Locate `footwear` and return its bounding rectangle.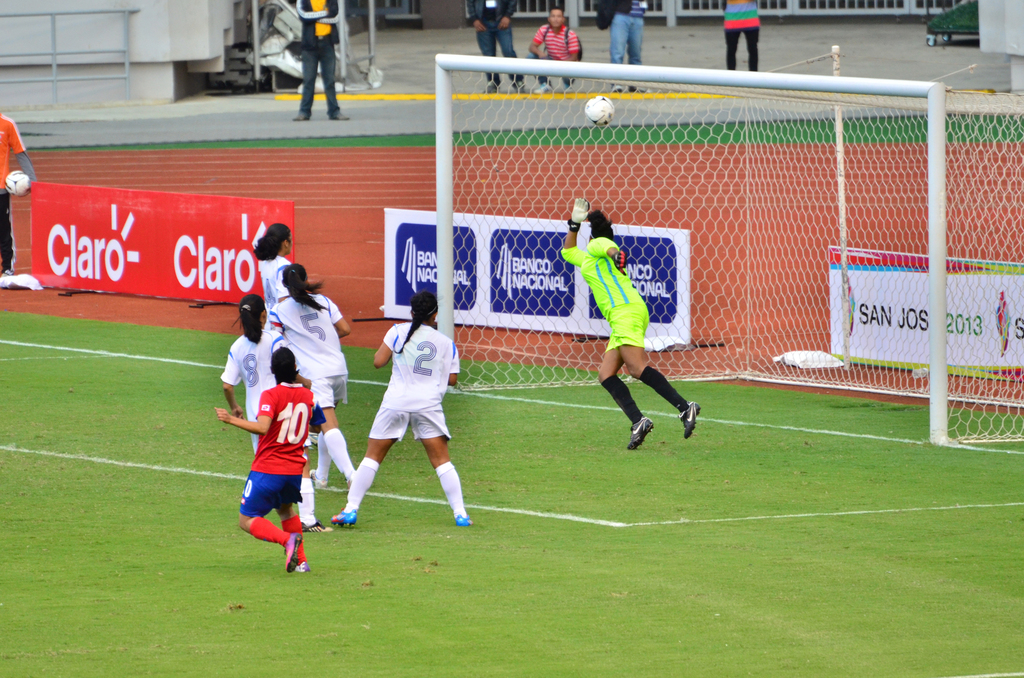
(left=304, top=471, right=325, bottom=490).
